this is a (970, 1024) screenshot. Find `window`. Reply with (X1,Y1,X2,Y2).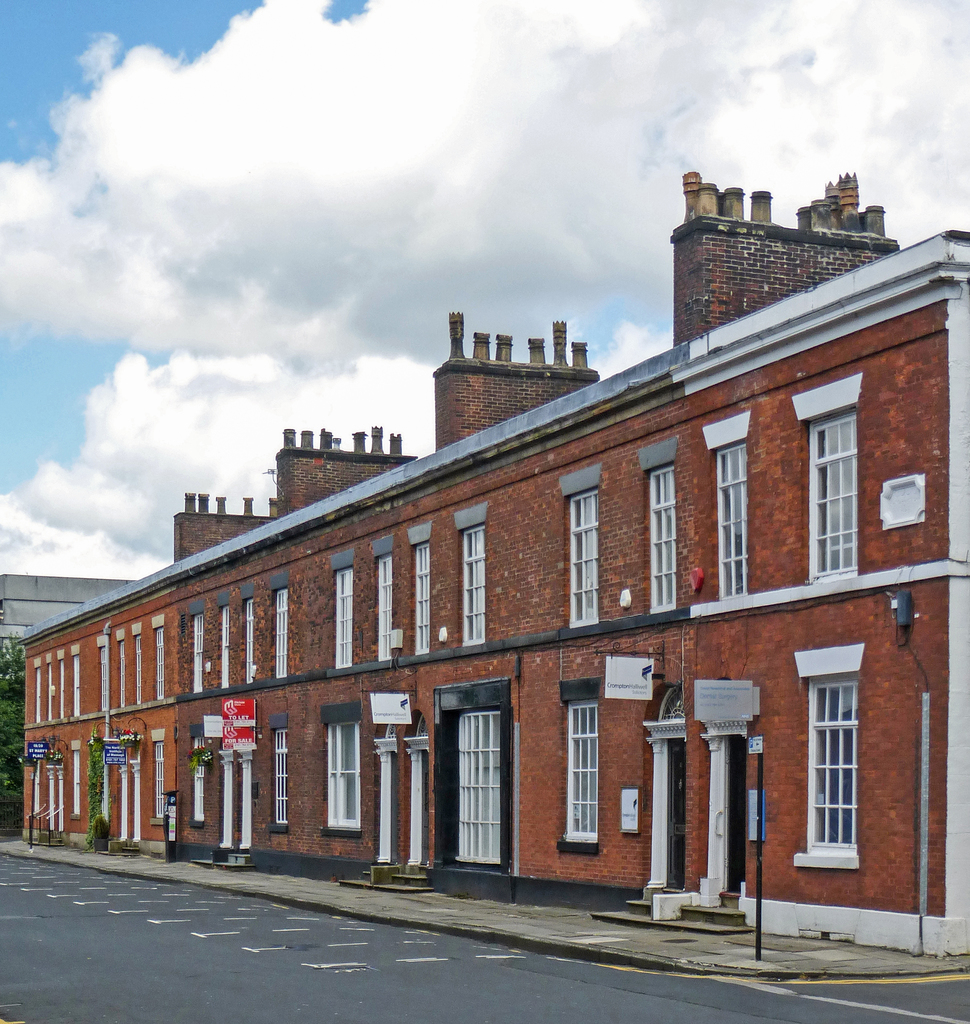
(556,465,598,638).
